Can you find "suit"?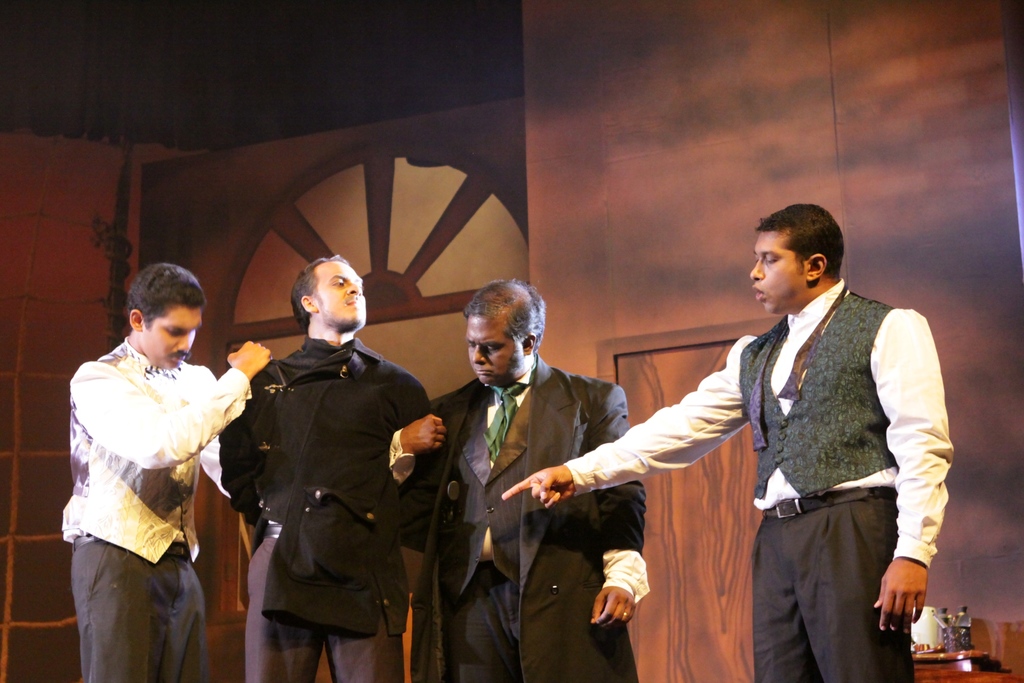
Yes, bounding box: x1=410, y1=361, x2=646, y2=682.
